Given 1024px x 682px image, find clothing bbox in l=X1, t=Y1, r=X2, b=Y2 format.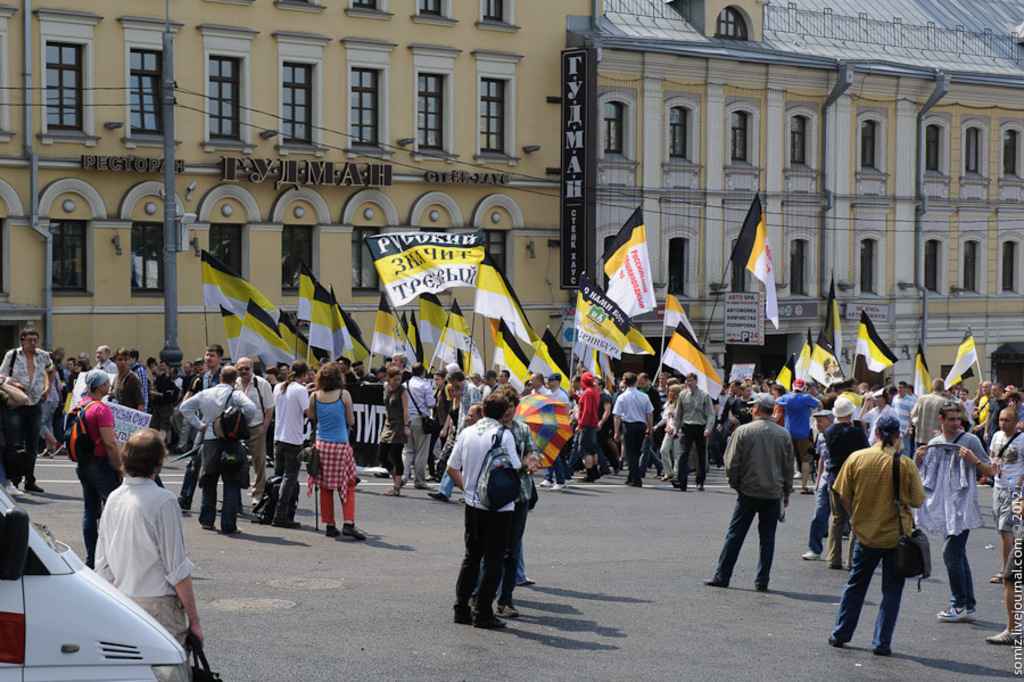
l=847, t=424, r=945, b=643.
